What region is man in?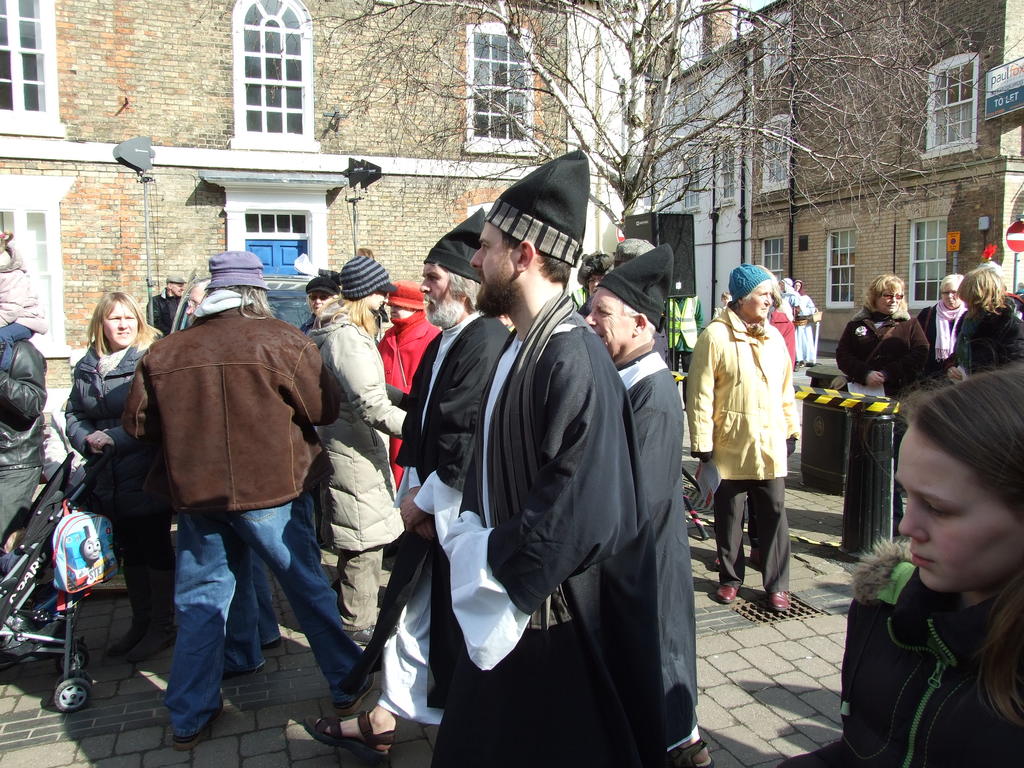
x1=684, y1=262, x2=796, y2=610.
